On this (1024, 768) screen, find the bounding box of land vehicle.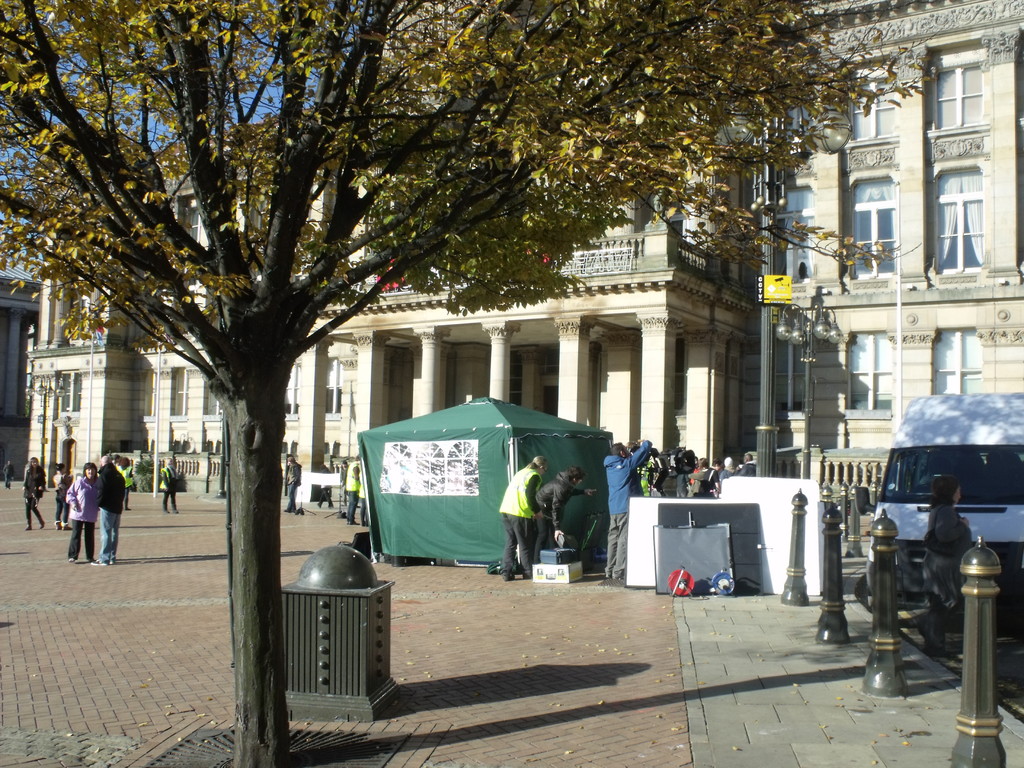
Bounding box: Rect(868, 395, 1018, 618).
